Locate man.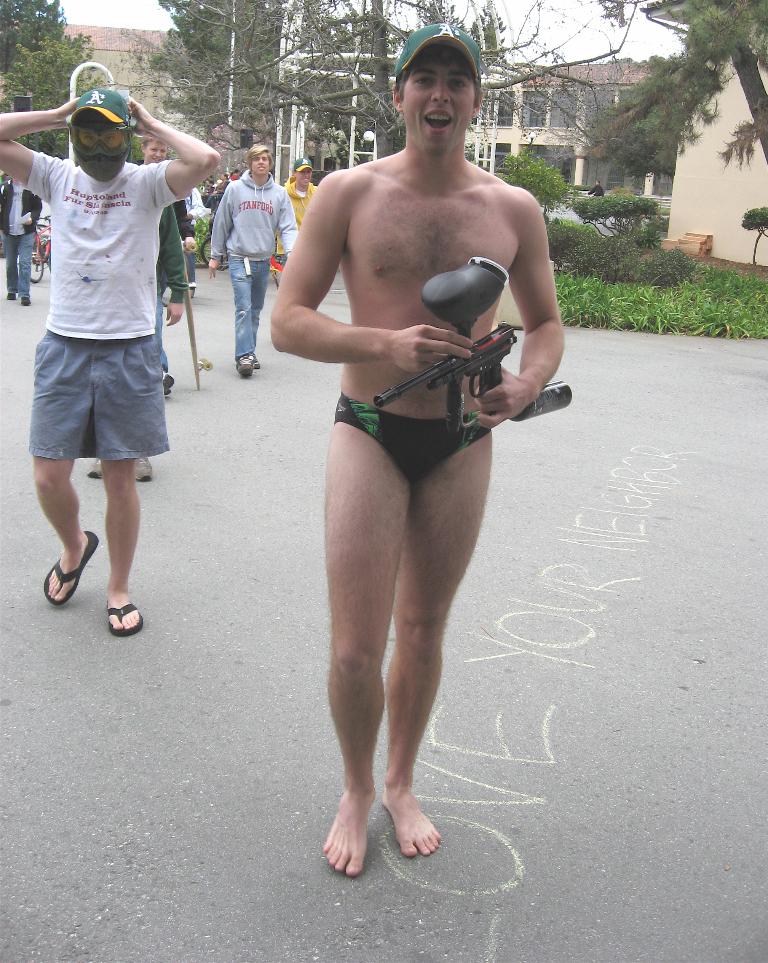
Bounding box: [x1=0, y1=174, x2=43, y2=306].
